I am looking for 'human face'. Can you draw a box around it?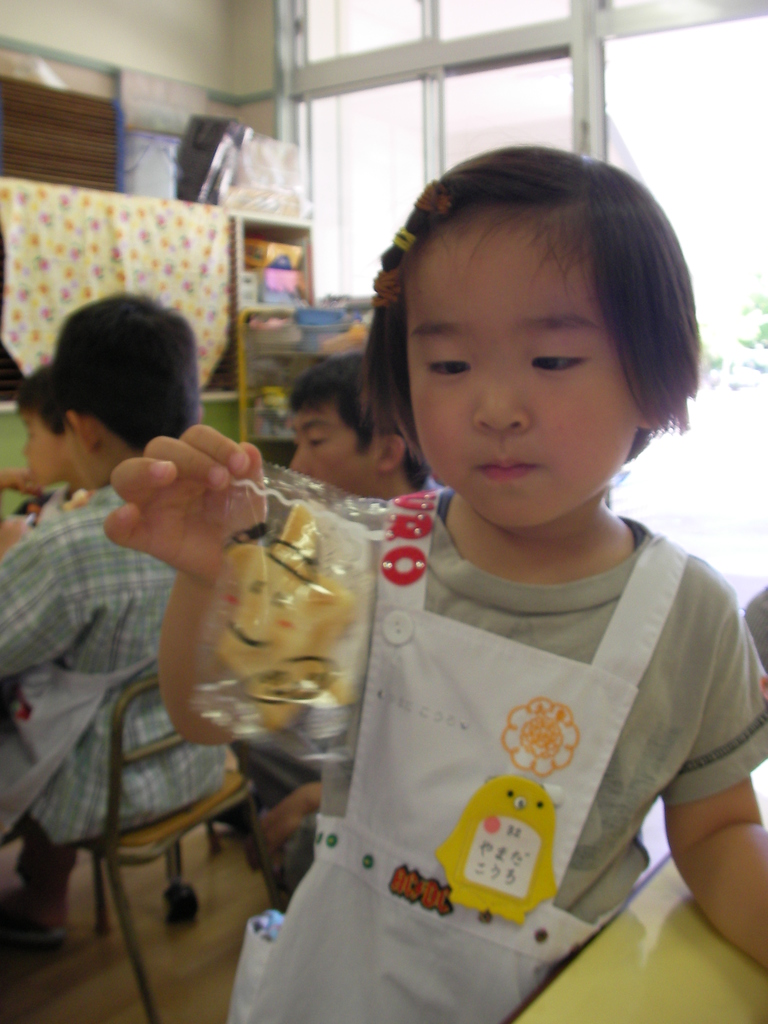
Sure, the bounding box is [x1=287, y1=397, x2=374, y2=491].
